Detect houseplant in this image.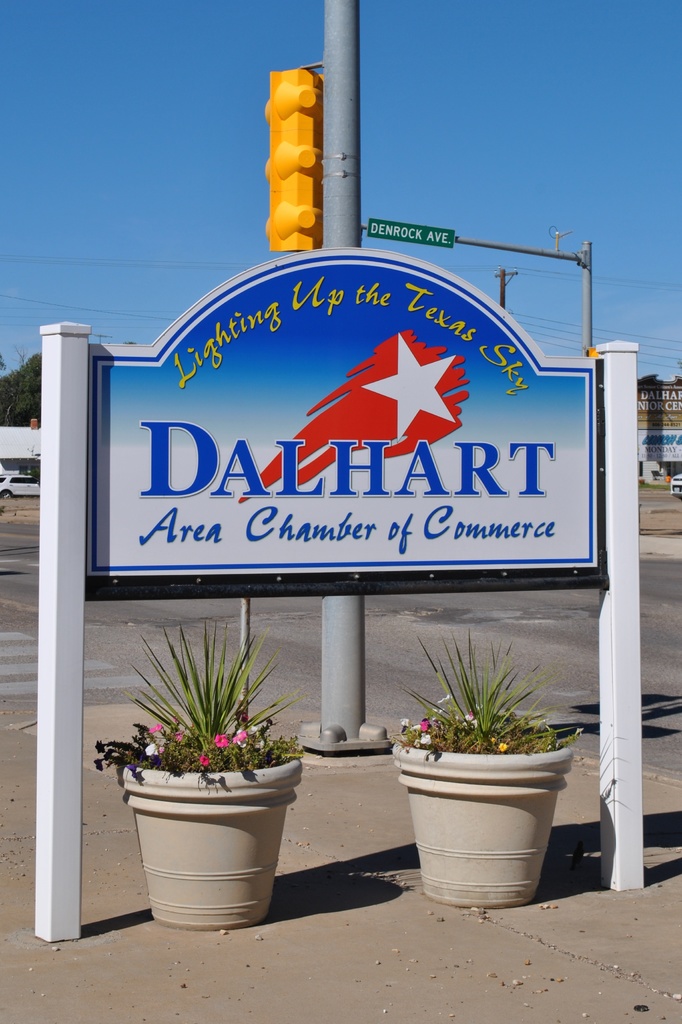
Detection: [86,610,308,925].
